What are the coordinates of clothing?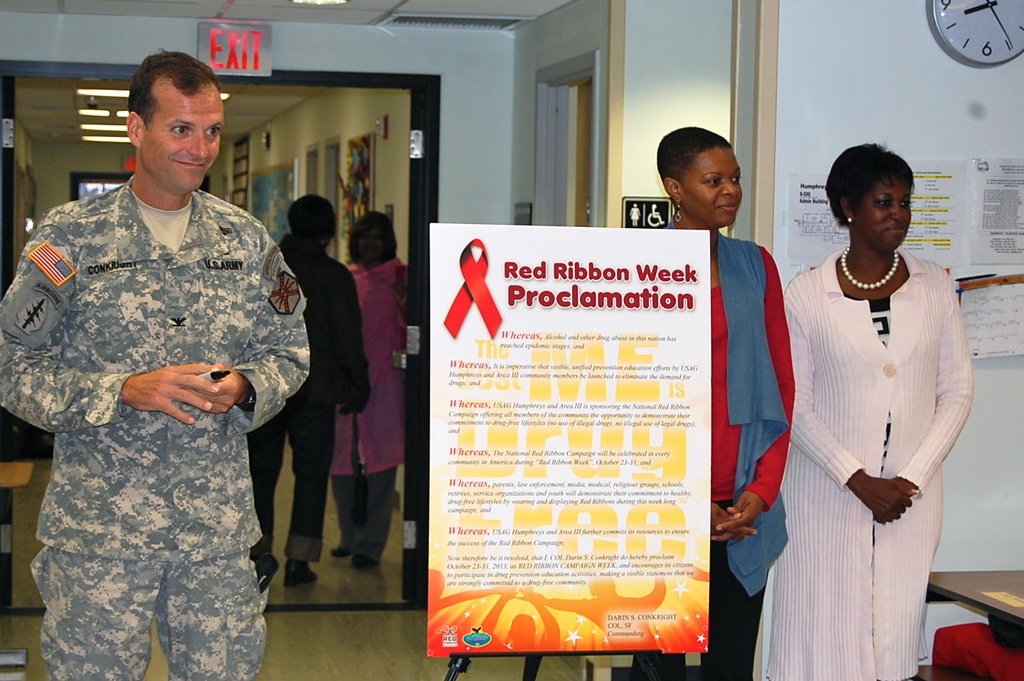
[x1=658, y1=219, x2=791, y2=673].
